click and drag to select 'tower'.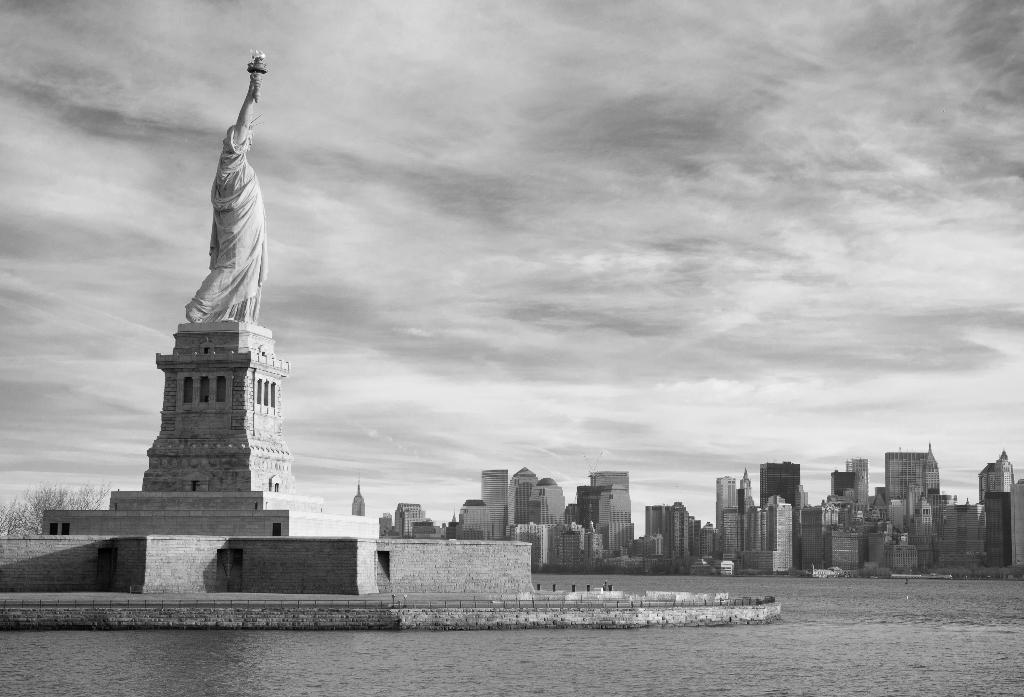
Selection: locate(580, 488, 607, 548).
